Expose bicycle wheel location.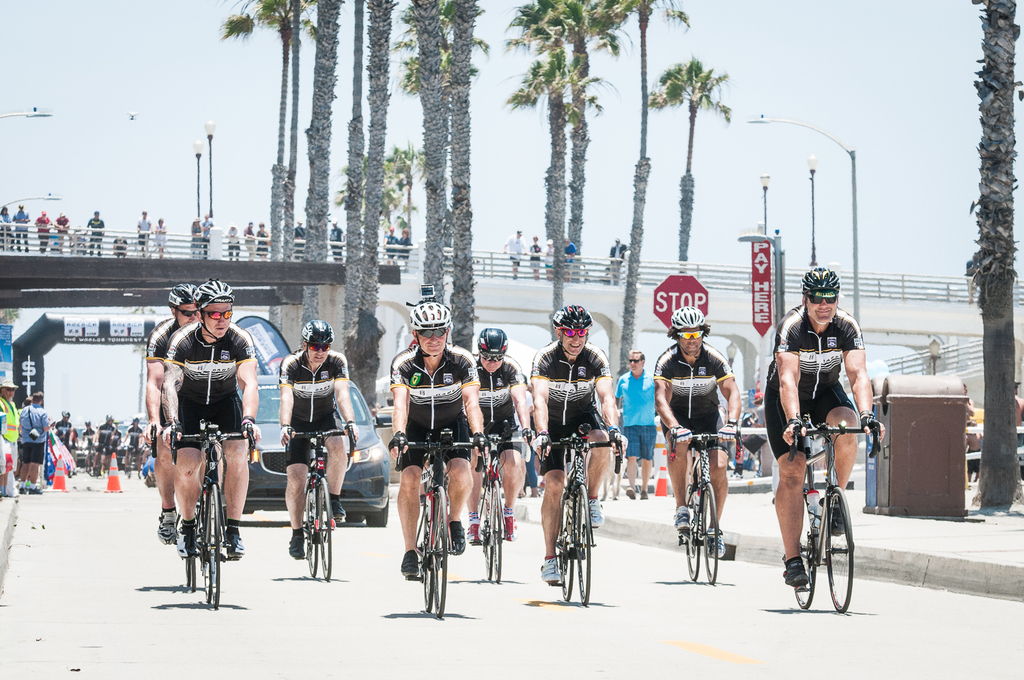
Exposed at crop(315, 472, 333, 580).
